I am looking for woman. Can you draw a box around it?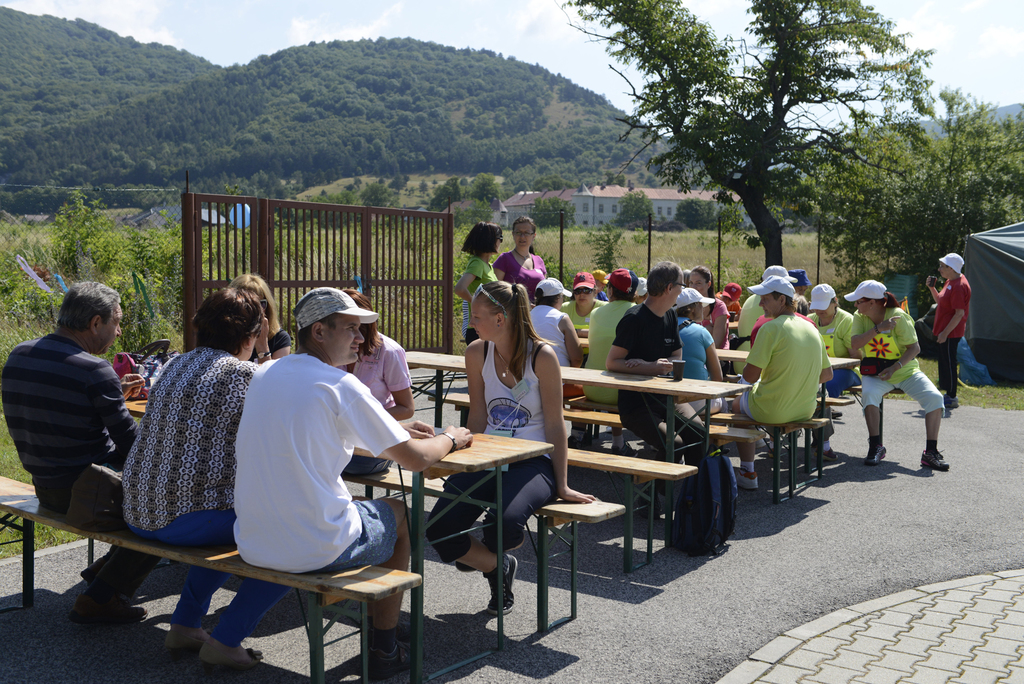
Sure, the bounding box is BBox(845, 280, 950, 470).
